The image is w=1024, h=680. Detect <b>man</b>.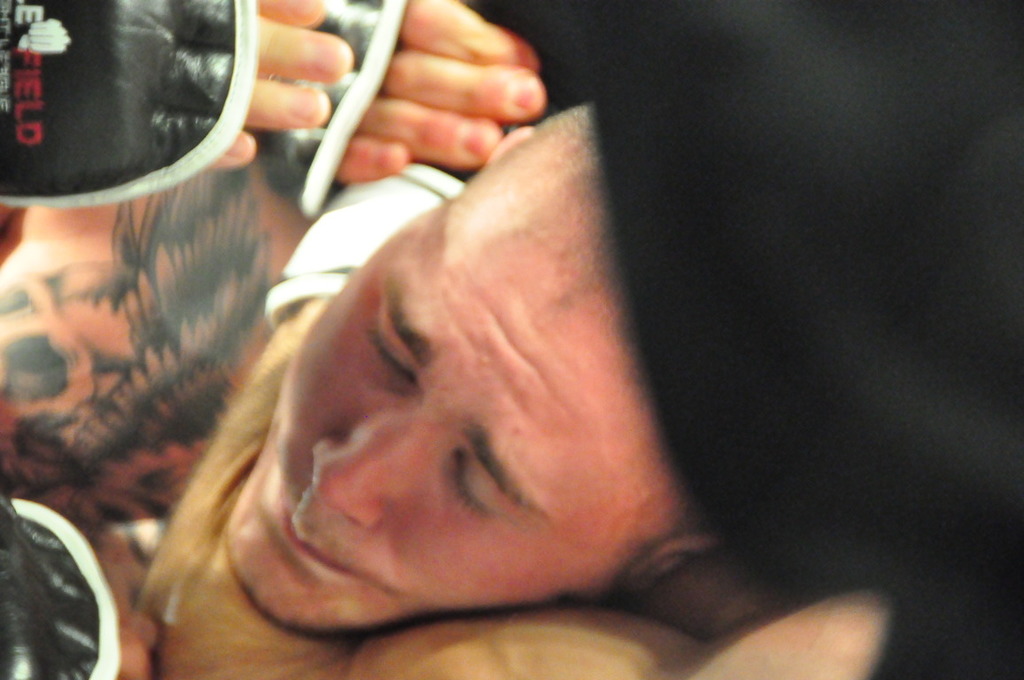
Detection: [left=207, top=125, right=735, bottom=637].
